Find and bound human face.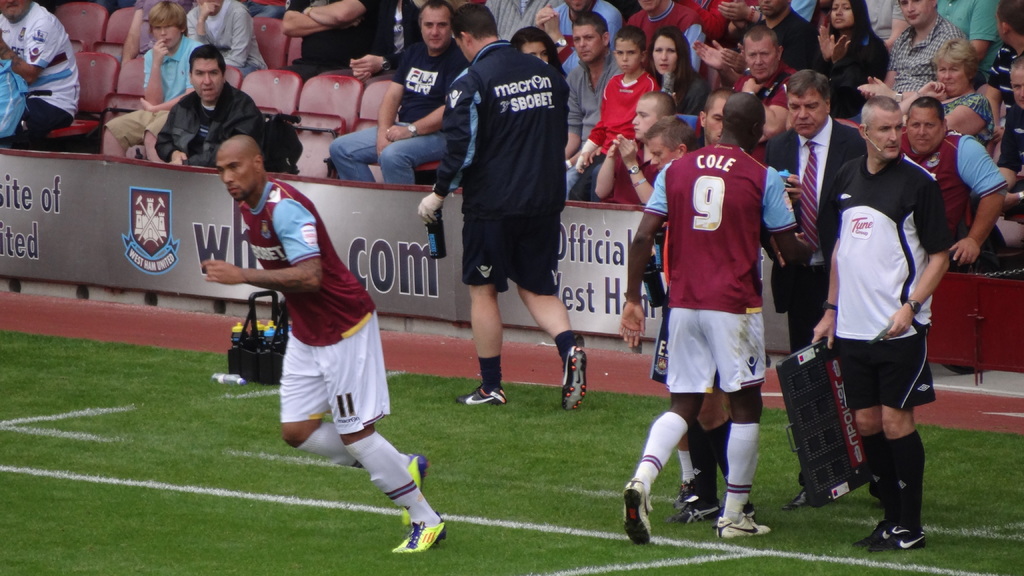
Bound: BBox(196, 0, 224, 14).
